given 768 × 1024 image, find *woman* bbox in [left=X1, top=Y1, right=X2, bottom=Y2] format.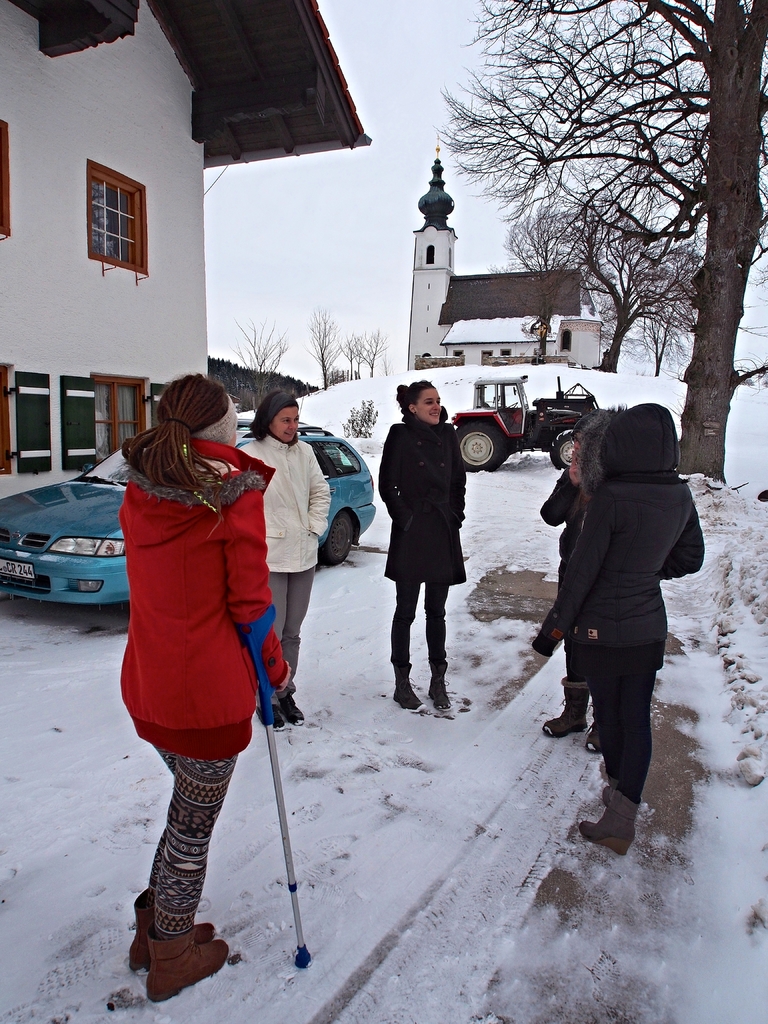
[left=531, top=396, right=714, bottom=867].
